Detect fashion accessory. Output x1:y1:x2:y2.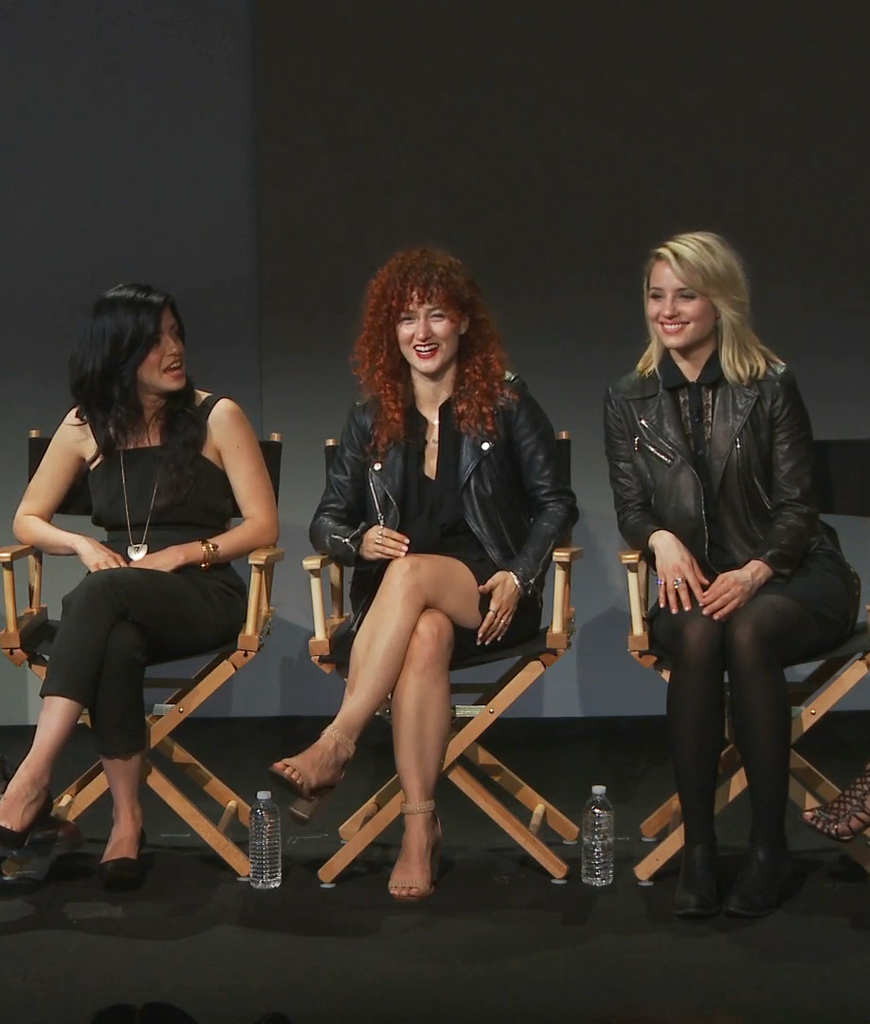
113:416:165:567.
